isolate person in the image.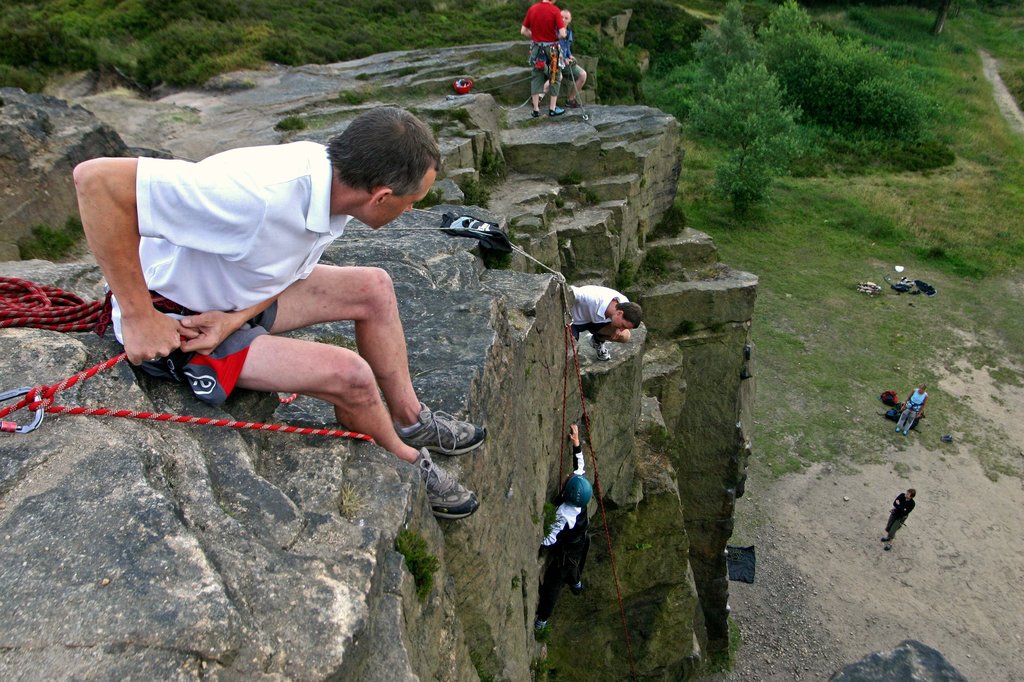
Isolated region: x1=895 y1=381 x2=931 y2=441.
